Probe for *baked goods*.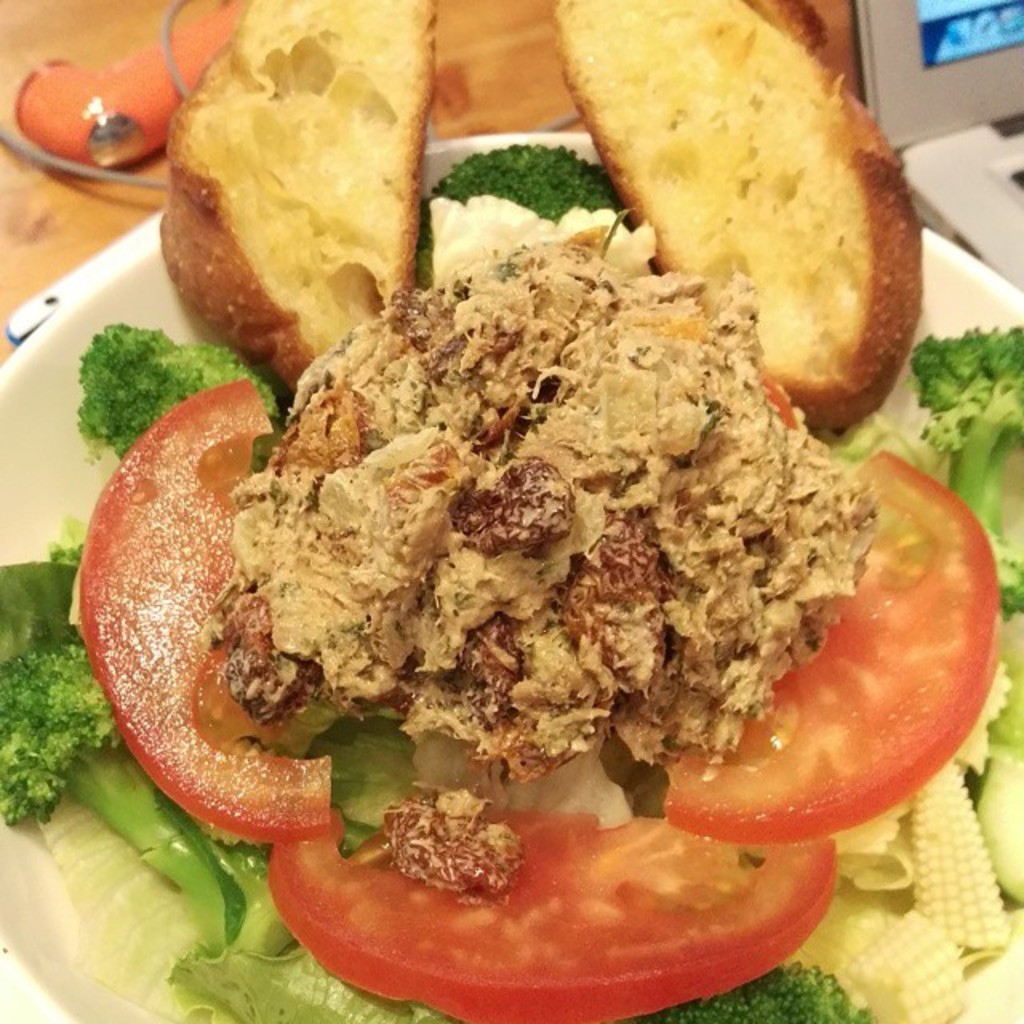
Probe result: [155, 0, 440, 394].
